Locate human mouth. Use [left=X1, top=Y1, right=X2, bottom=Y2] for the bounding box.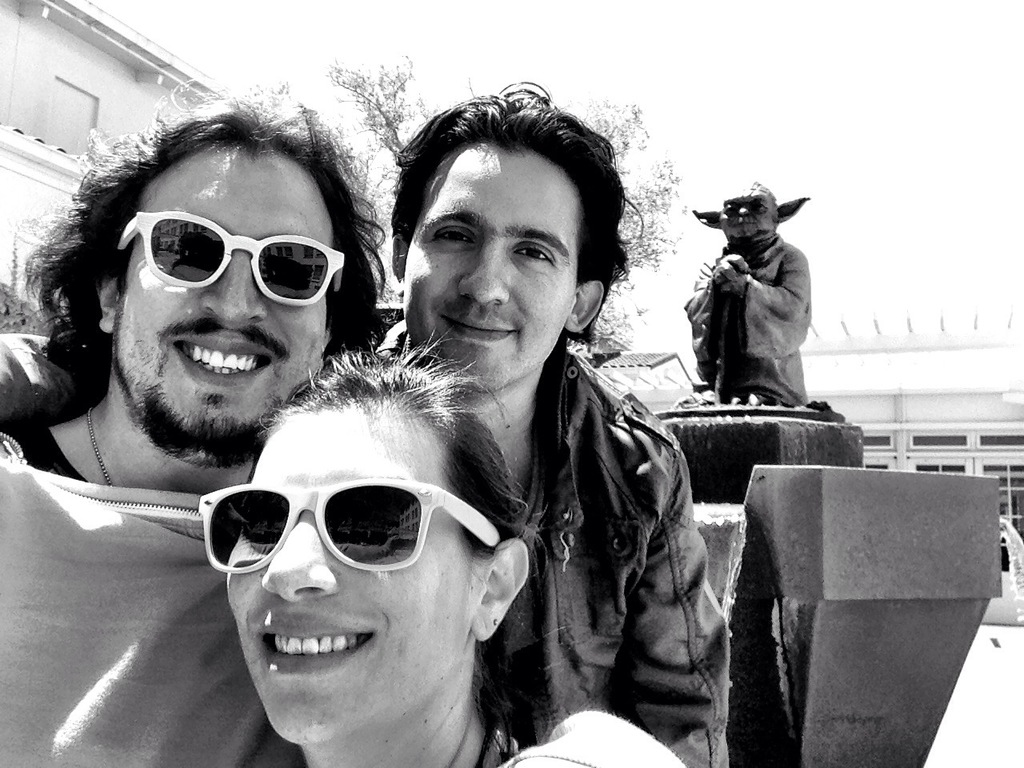
[left=253, top=598, right=382, bottom=685].
